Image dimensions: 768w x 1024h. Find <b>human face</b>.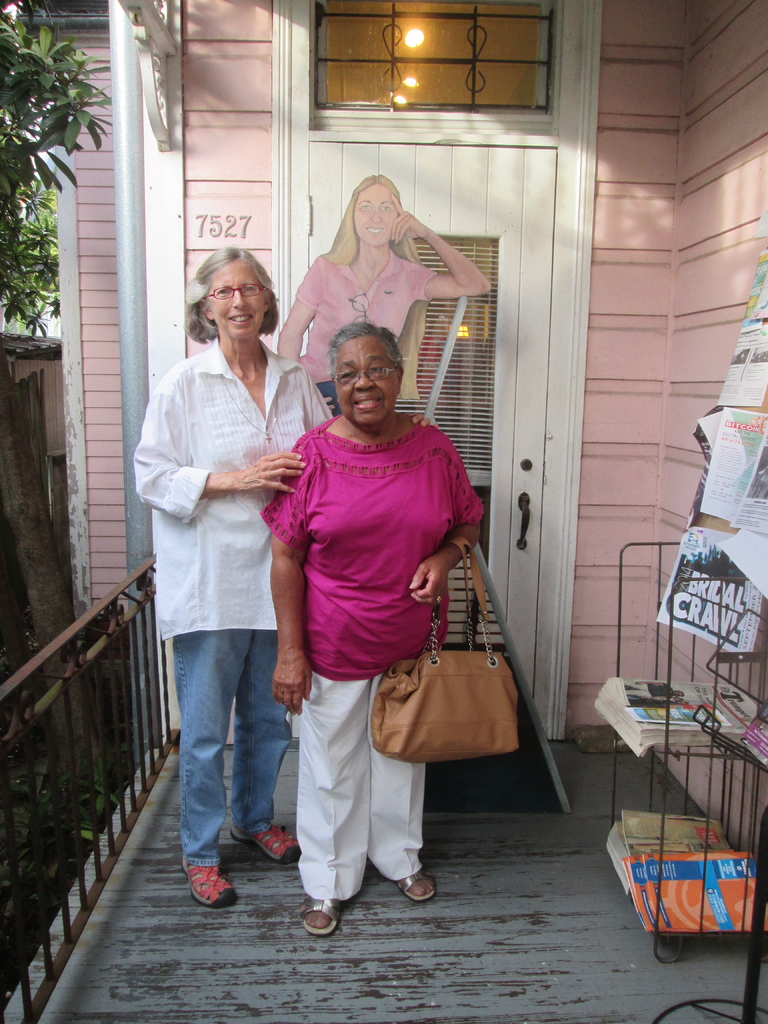
x1=353, y1=185, x2=393, y2=250.
